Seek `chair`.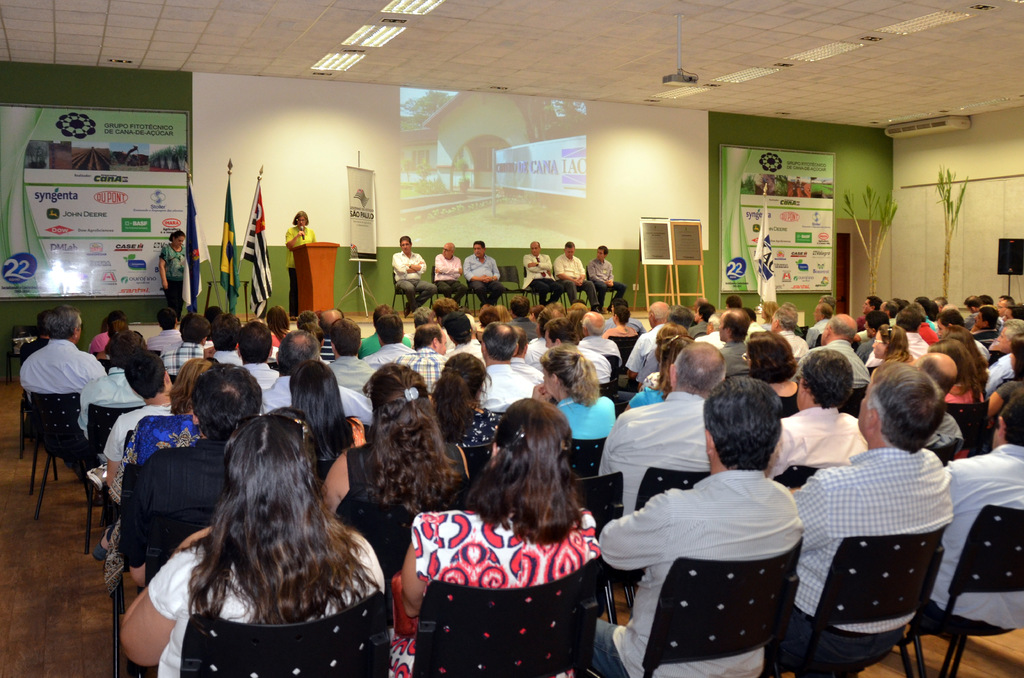
<region>939, 401, 991, 455</region>.
